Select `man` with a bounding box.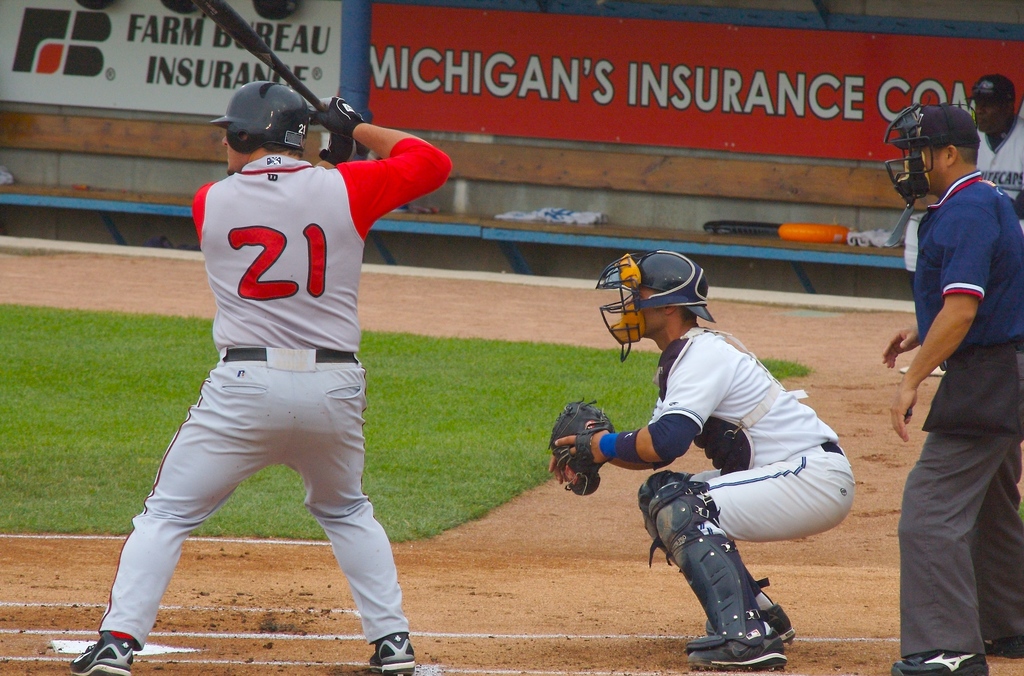
box(890, 101, 1023, 675).
